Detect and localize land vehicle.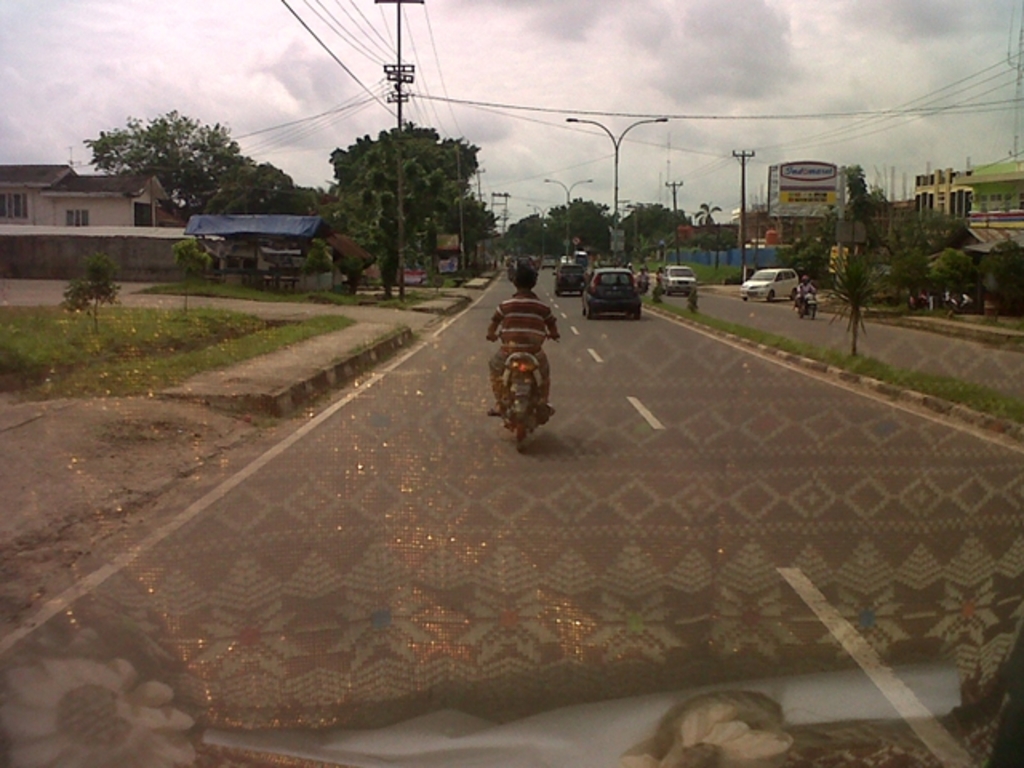
Localized at {"x1": 541, "y1": 256, "x2": 557, "y2": 274}.
